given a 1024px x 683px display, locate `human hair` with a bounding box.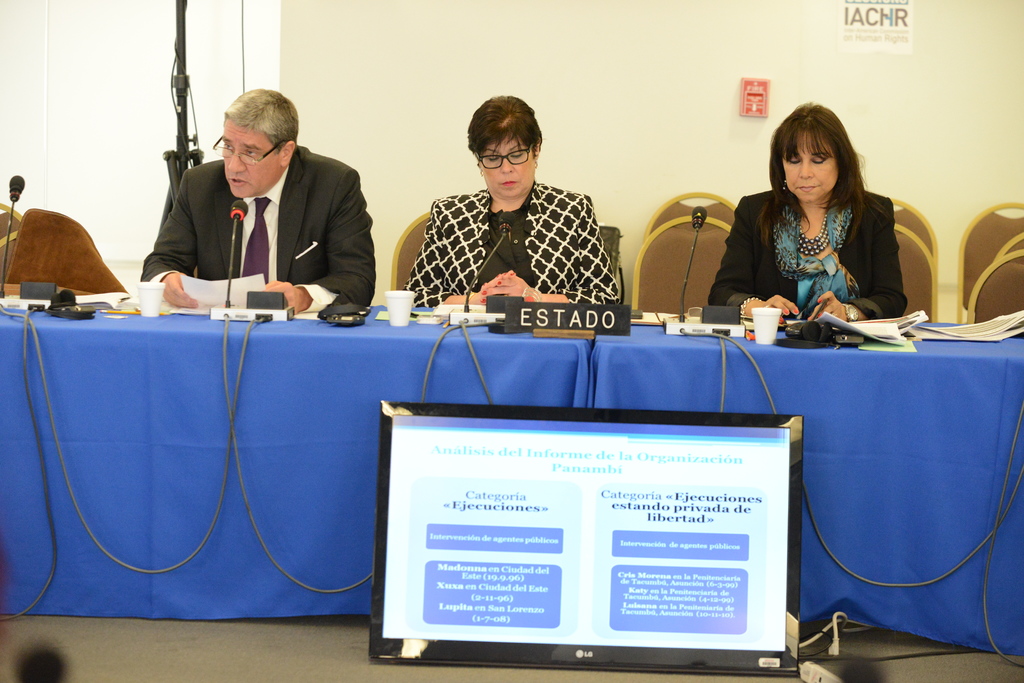
Located: (221, 87, 298, 157).
